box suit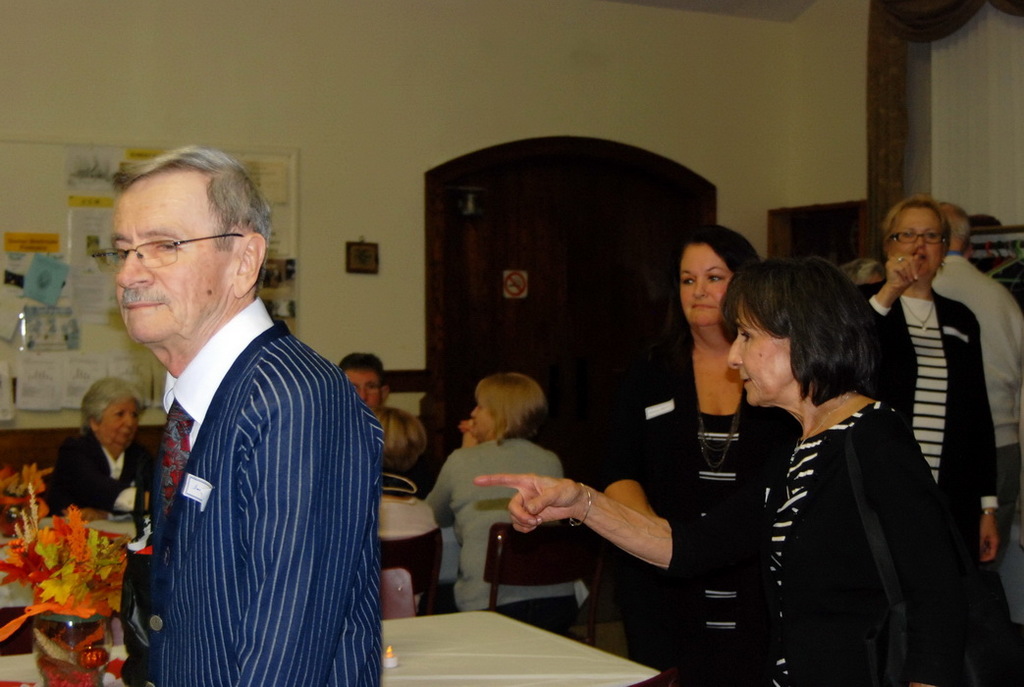
locate(42, 427, 151, 519)
